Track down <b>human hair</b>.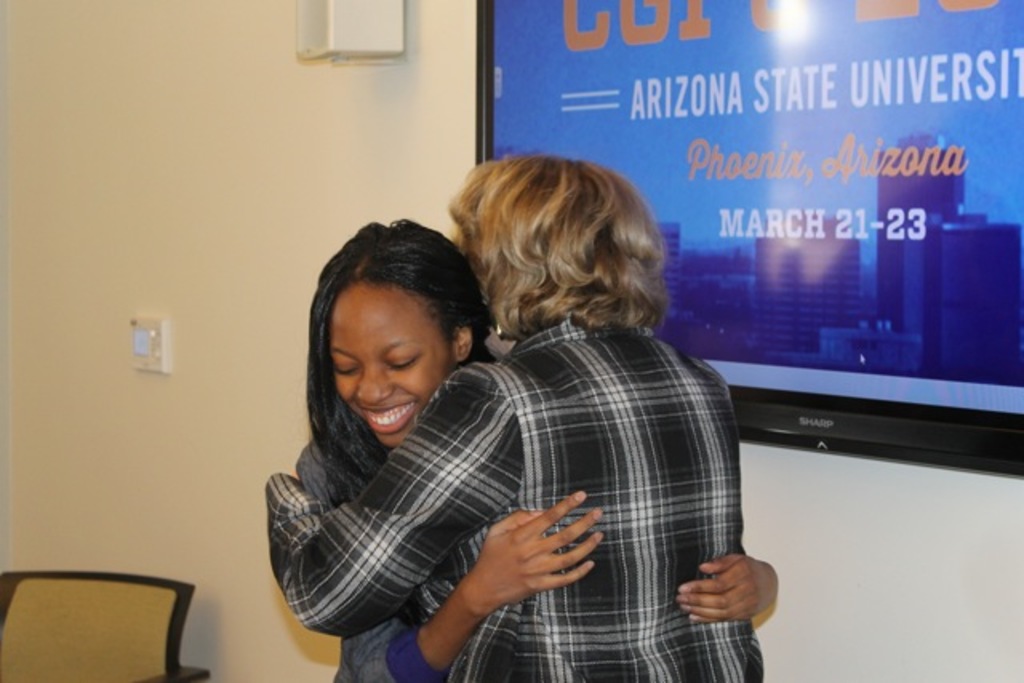
Tracked to region(426, 152, 670, 369).
